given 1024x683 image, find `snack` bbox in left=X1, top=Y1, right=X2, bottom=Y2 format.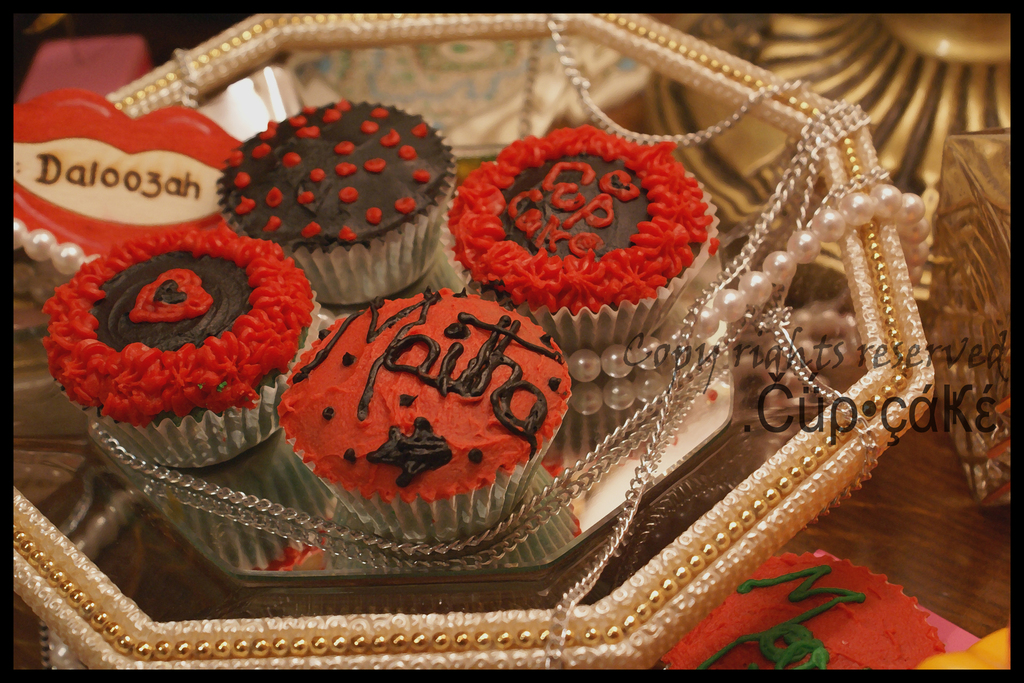
left=220, top=103, right=452, bottom=295.
